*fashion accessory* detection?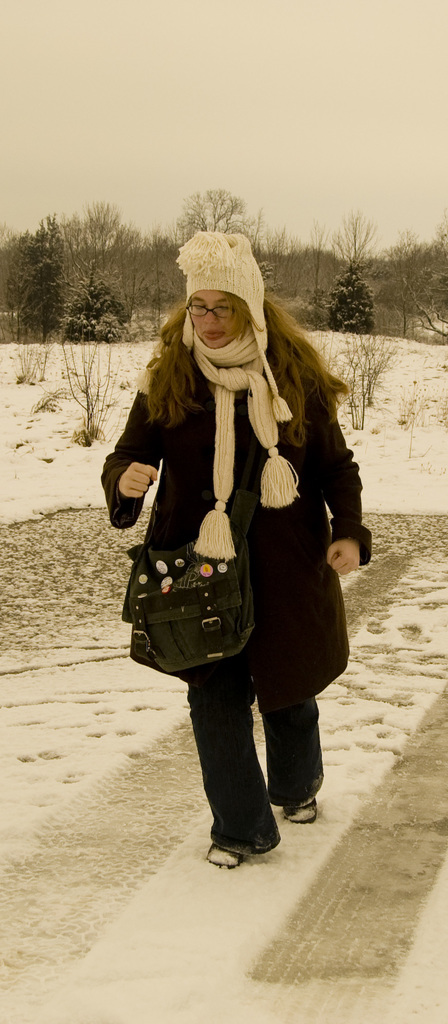
l=176, t=228, r=297, b=561
